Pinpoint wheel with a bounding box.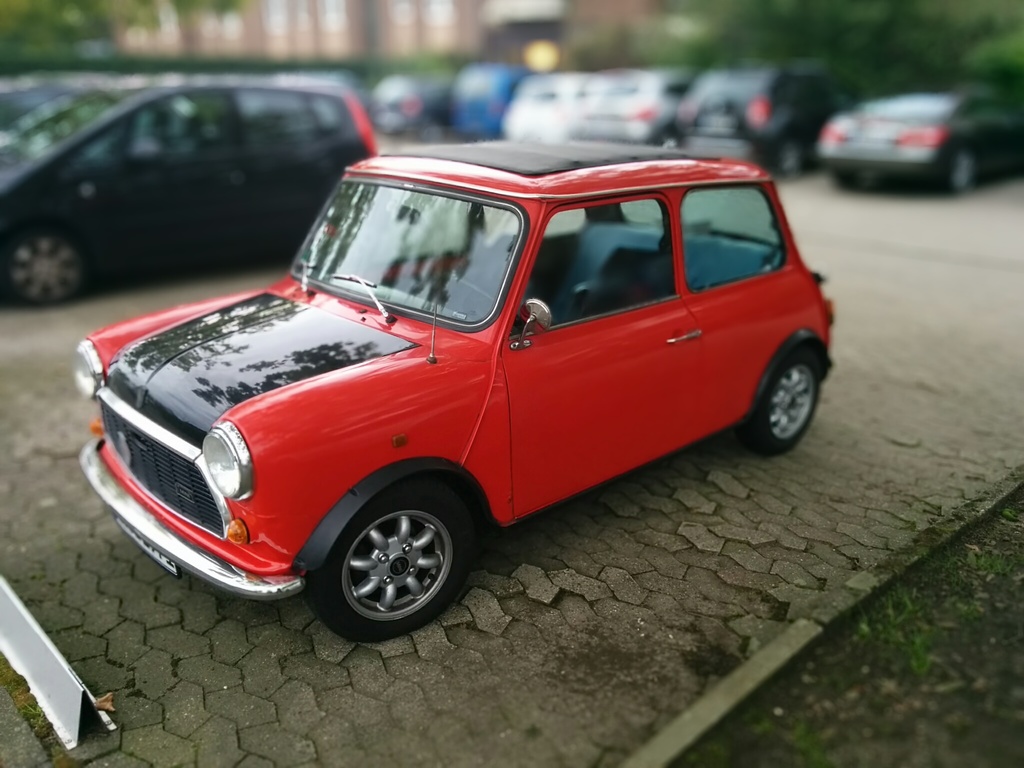
detection(752, 357, 821, 451).
